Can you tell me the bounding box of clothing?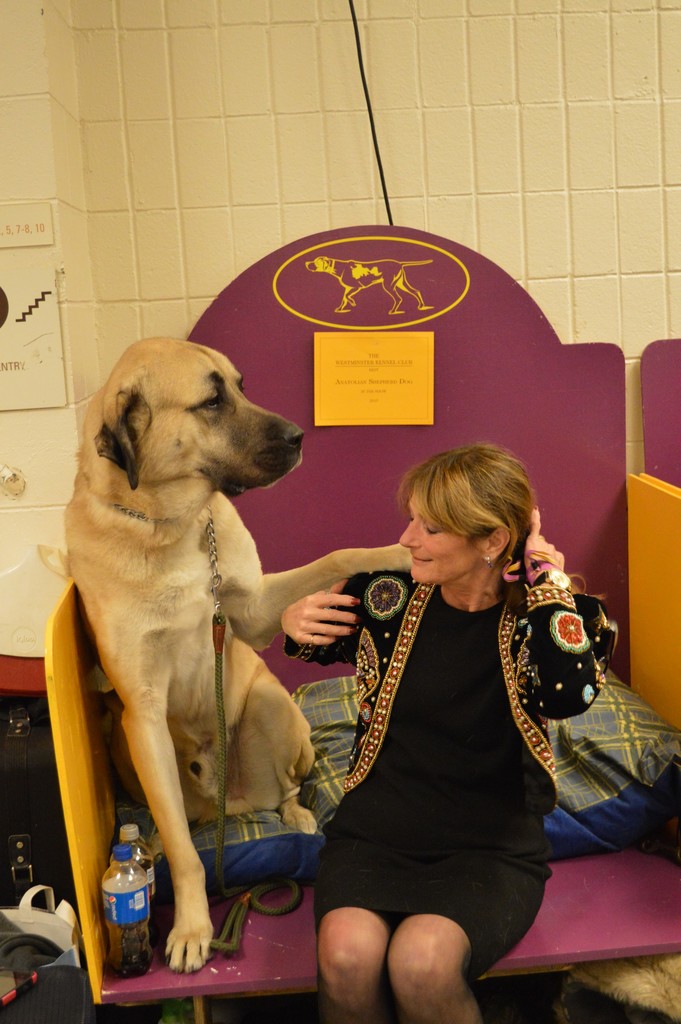
bbox=[289, 492, 602, 977].
